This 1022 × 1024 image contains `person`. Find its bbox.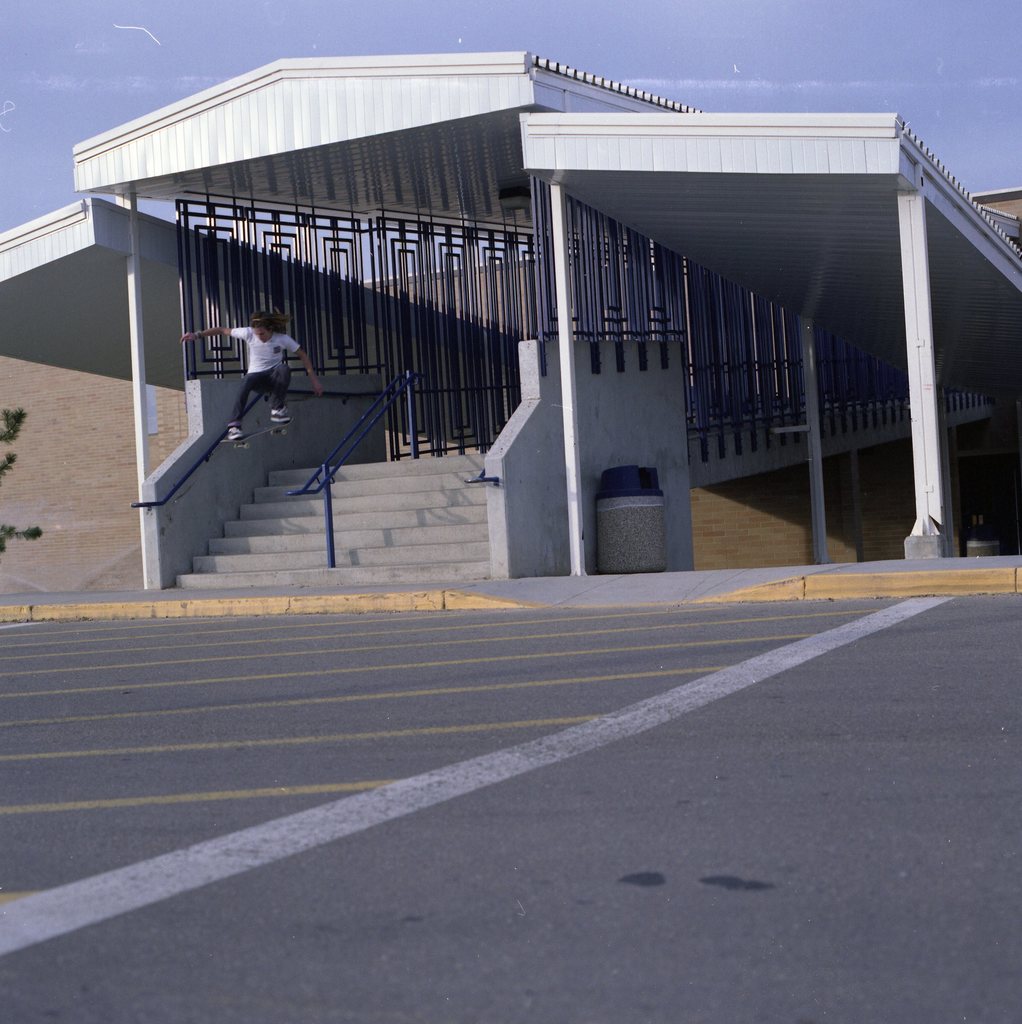
(x1=186, y1=287, x2=302, y2=407).
